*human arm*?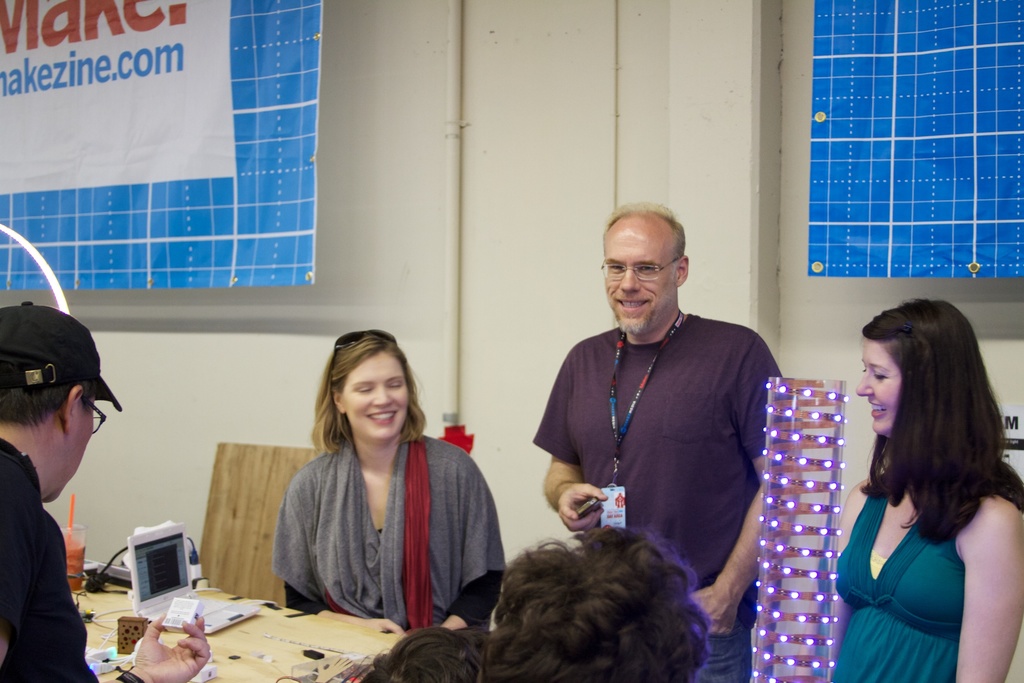
790 484 859 682
